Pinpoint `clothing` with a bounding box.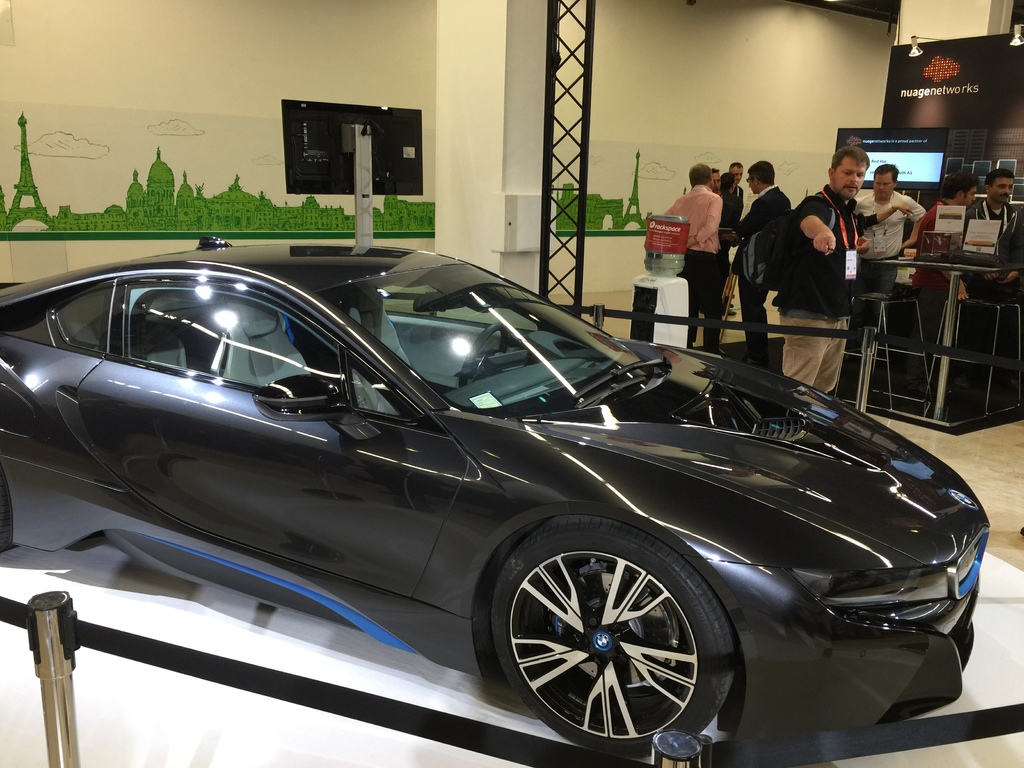
<region>772, 184, 874, 394</region>.
